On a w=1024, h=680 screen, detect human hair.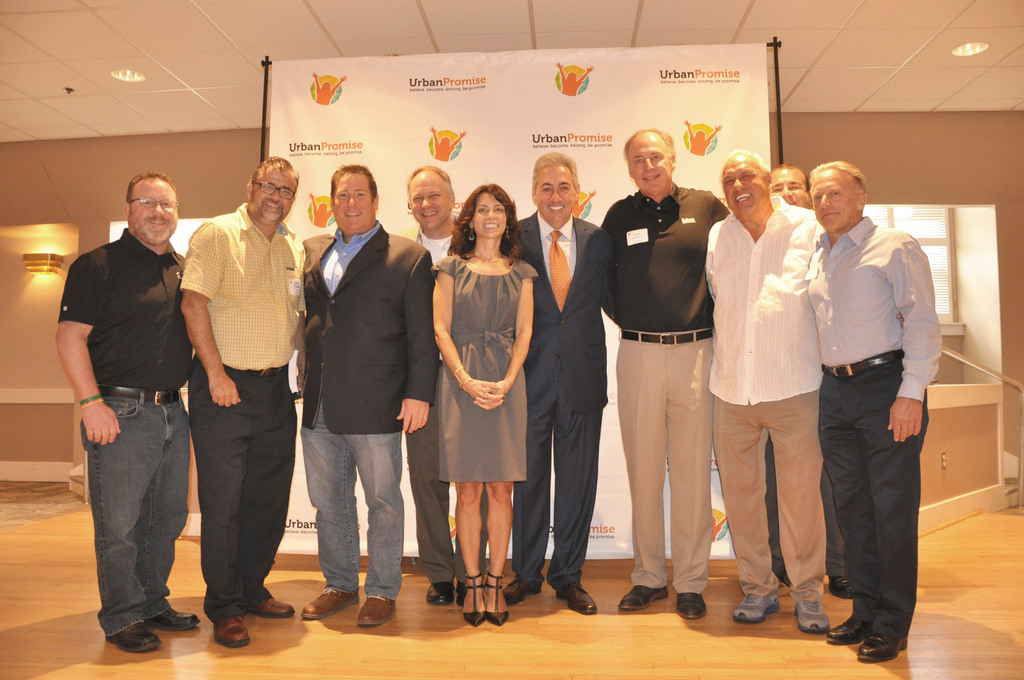
124, 168, 177, 217.
